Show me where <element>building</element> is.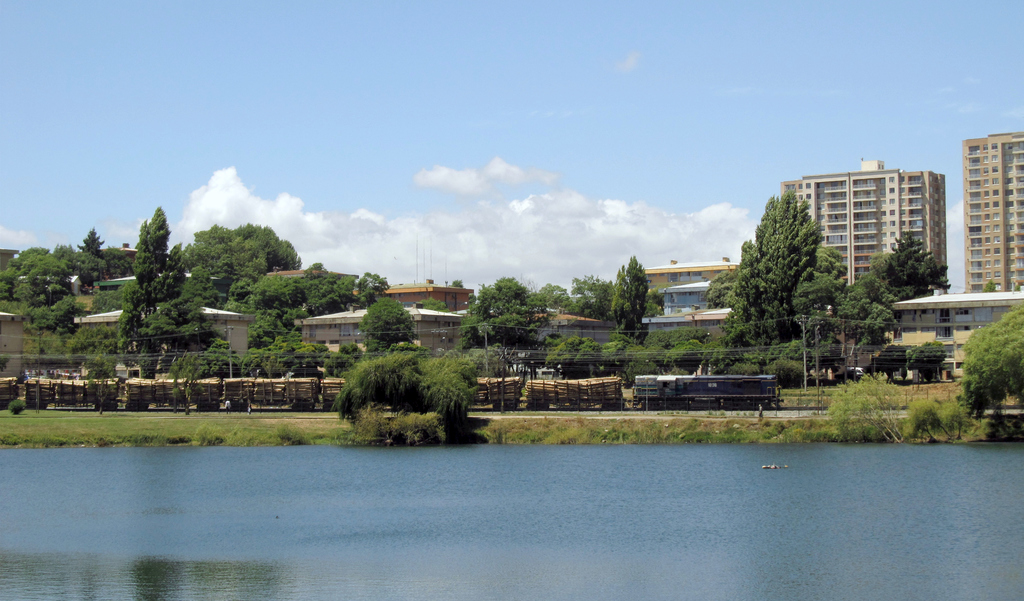
<element>building</element> is at [95,274,227,303].
